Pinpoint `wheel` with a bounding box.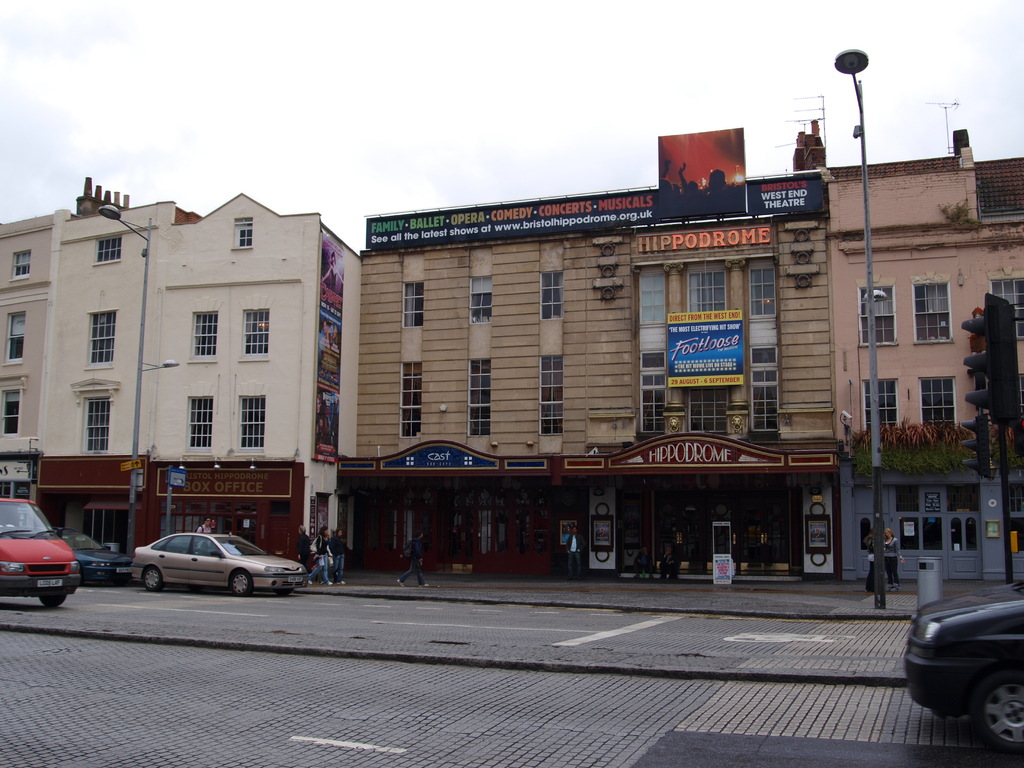
select_region(977, 667, 1023, 752).
